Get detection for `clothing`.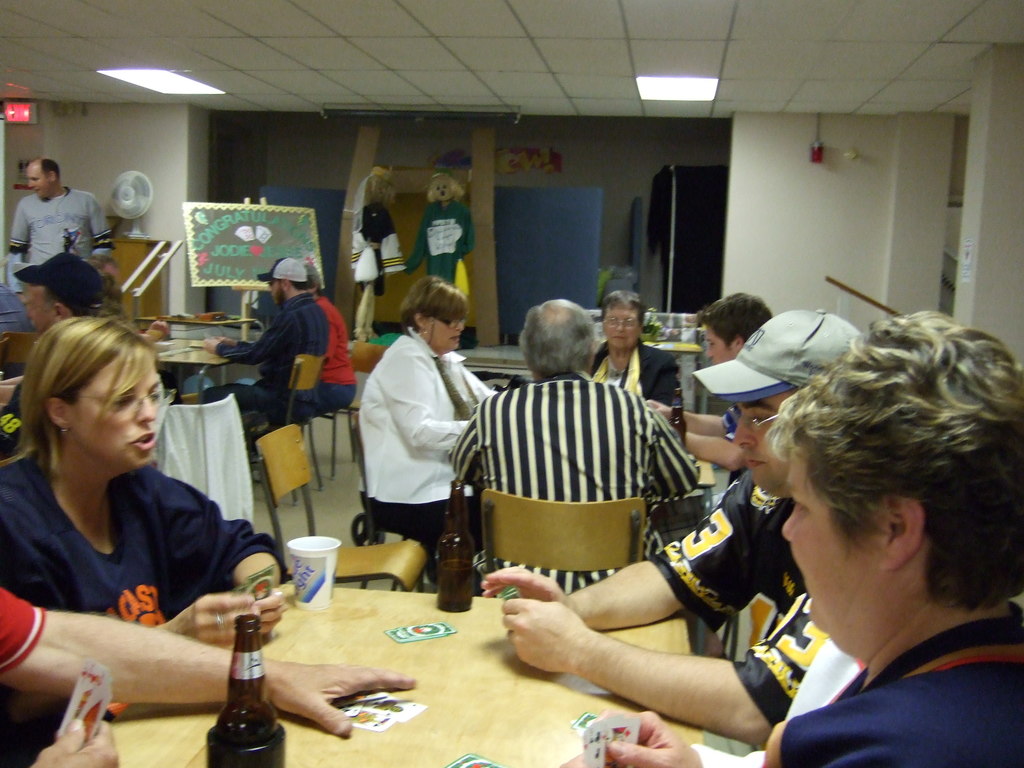
Detection: left=195, top=291, right=328, bottom=460.
